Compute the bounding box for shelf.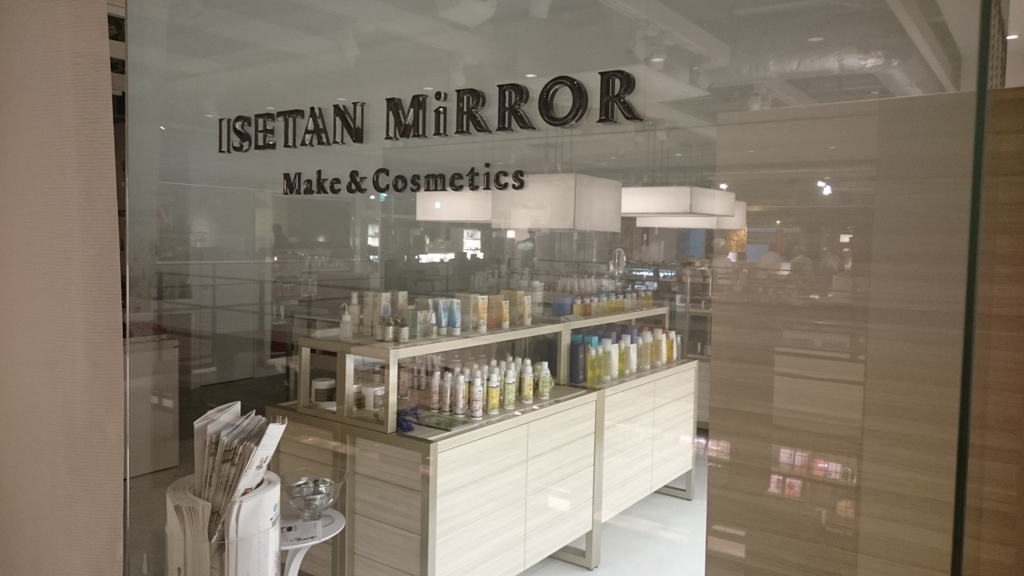
(549, 316, 689, 384).
